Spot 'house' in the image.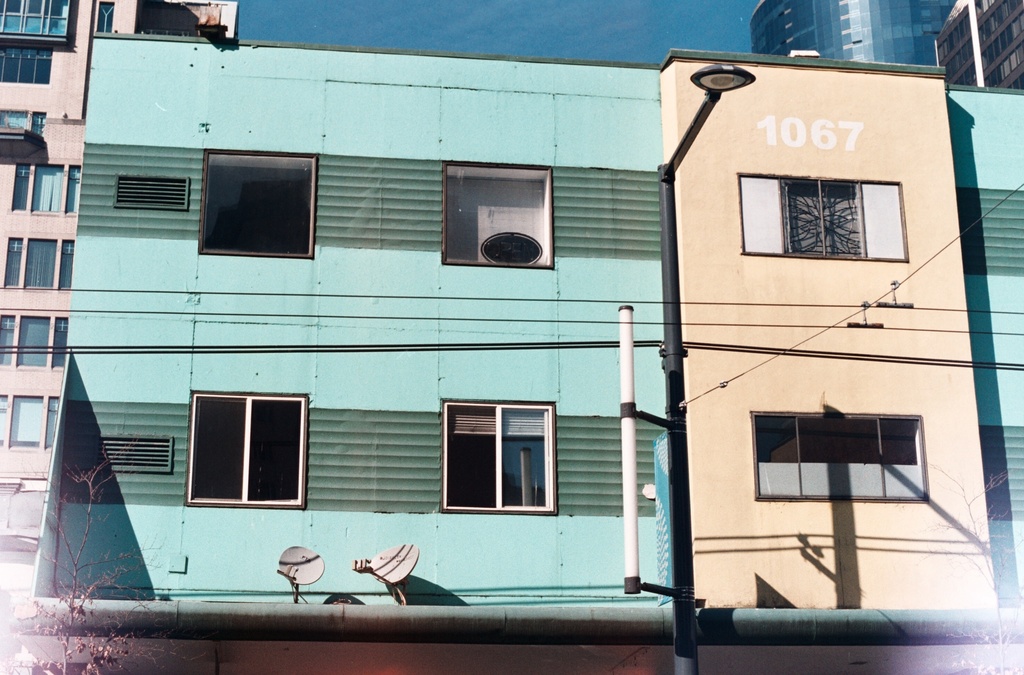
'house' found at (left=755, top=0, right=950, bottom=70).
